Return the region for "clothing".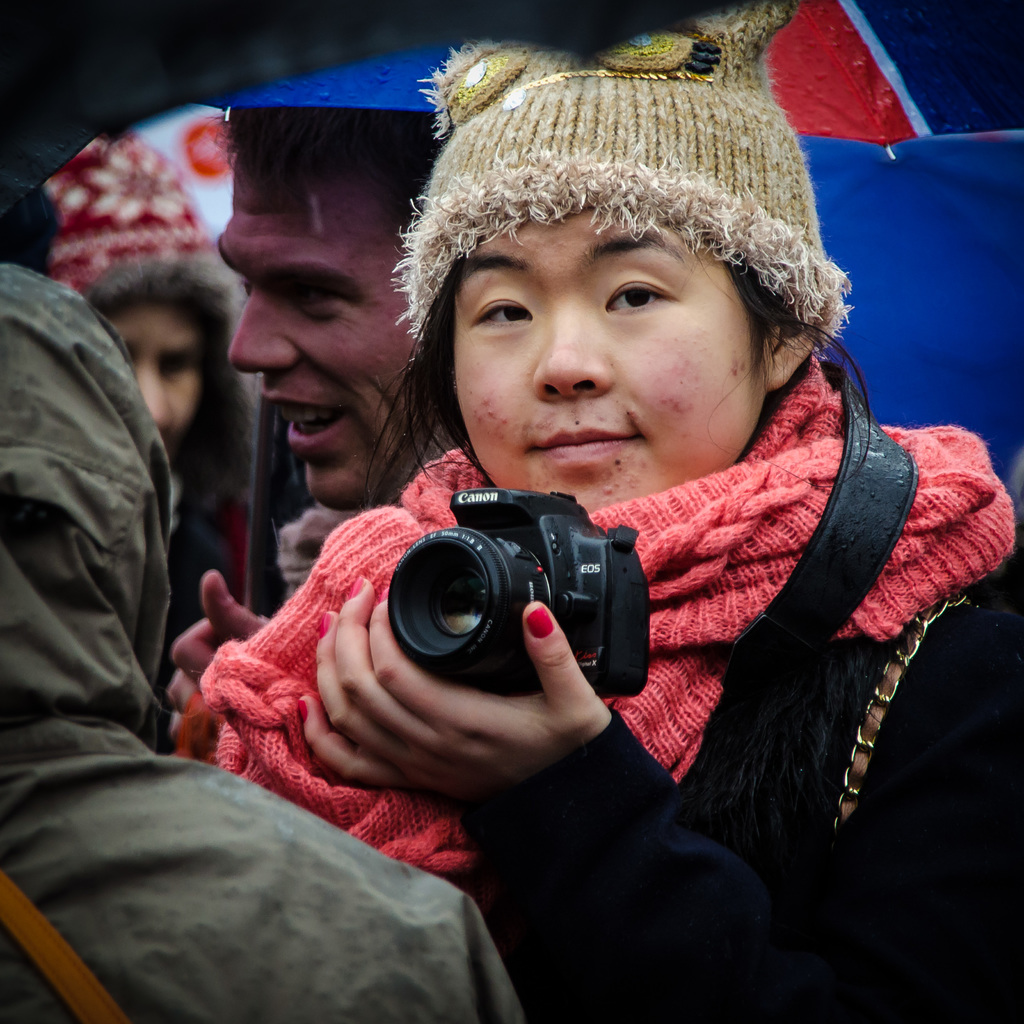
<bbox>165, 471, 284, 698</bbox>.
